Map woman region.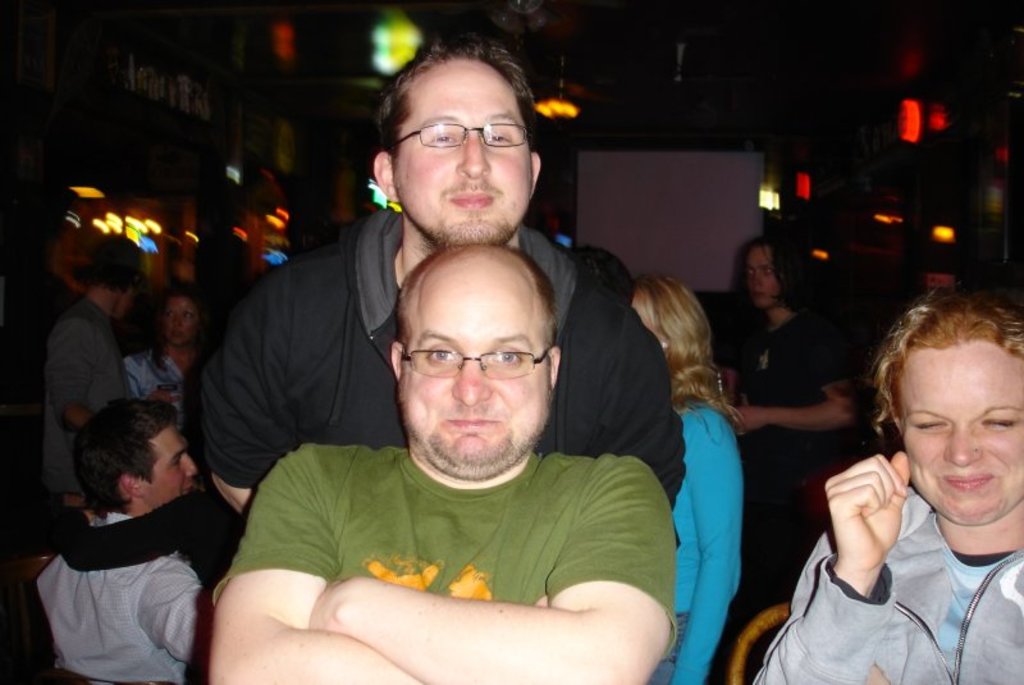
Mapped to detection(128, 289, 205, 429).
